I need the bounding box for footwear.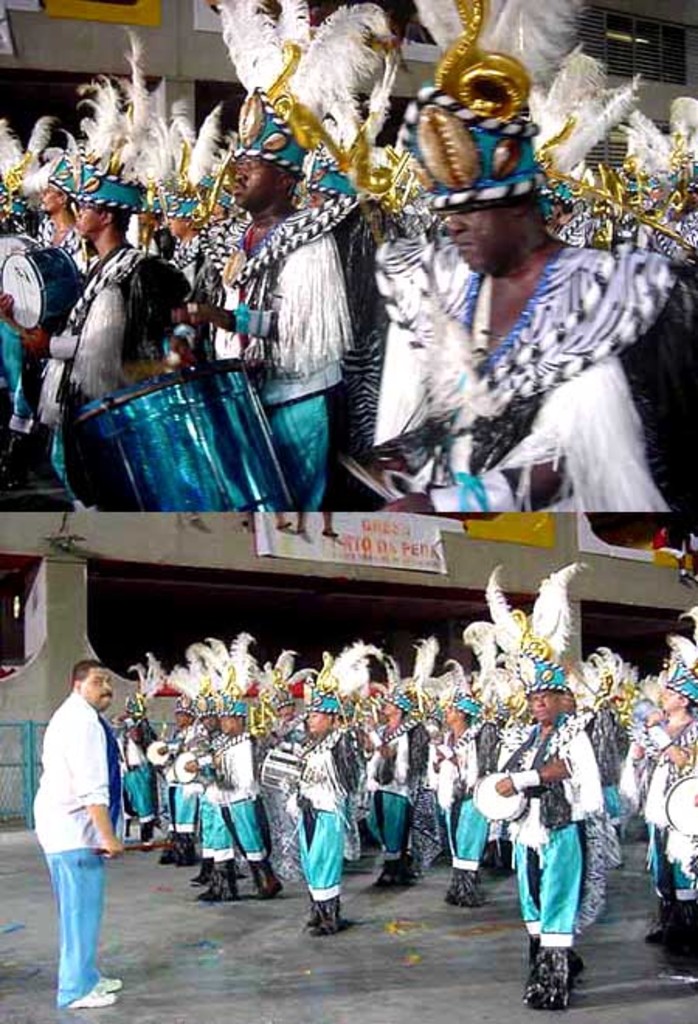
Here it is: detection(250, 858, 282, 906).
